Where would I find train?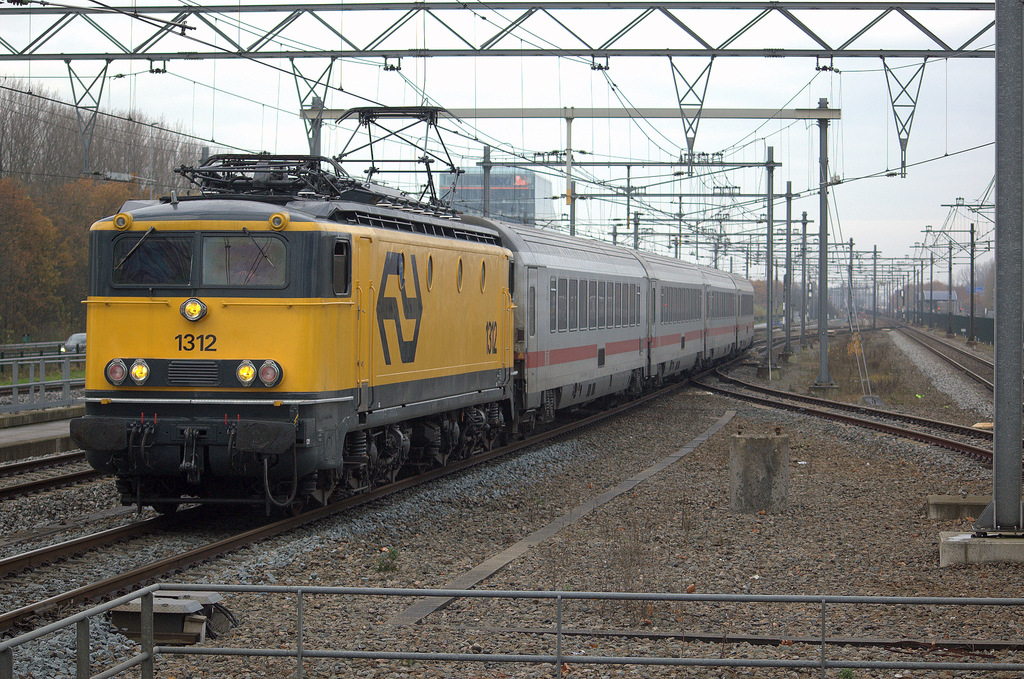
At [69,108,753,523].
